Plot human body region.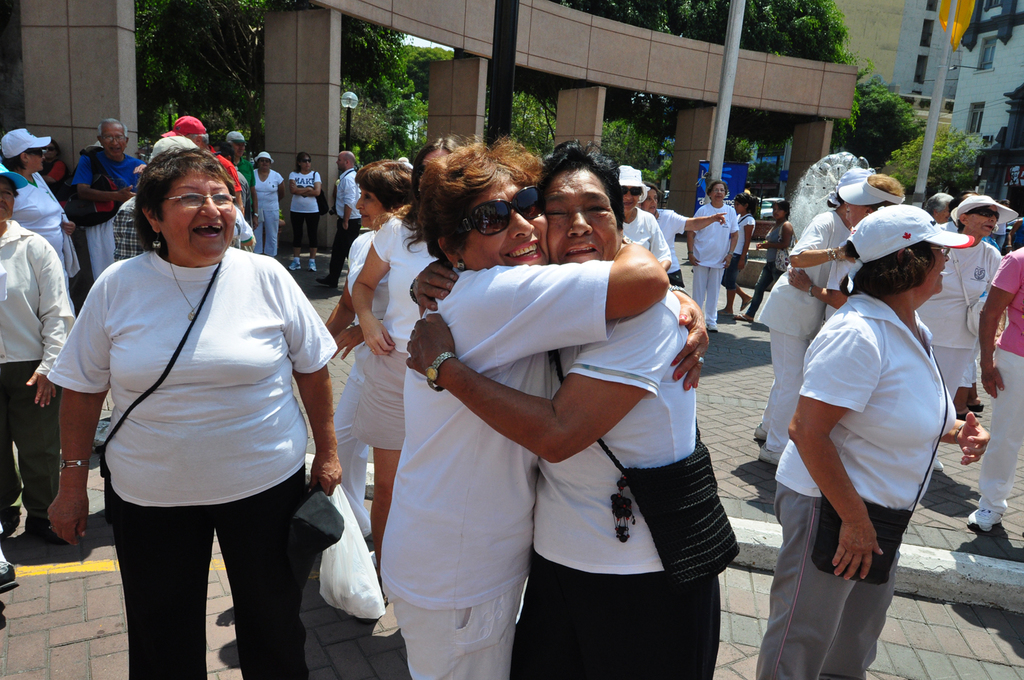
Plotted at detection(248, 148, 285, 260).
